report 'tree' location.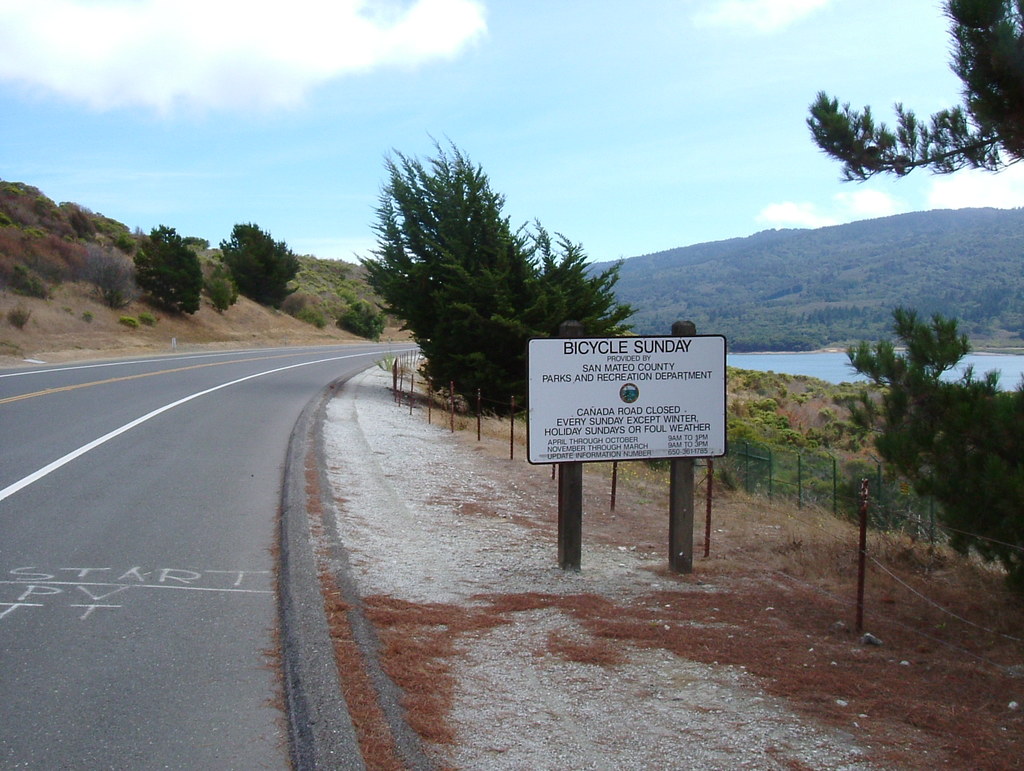
Report: 279/291/328/332.
